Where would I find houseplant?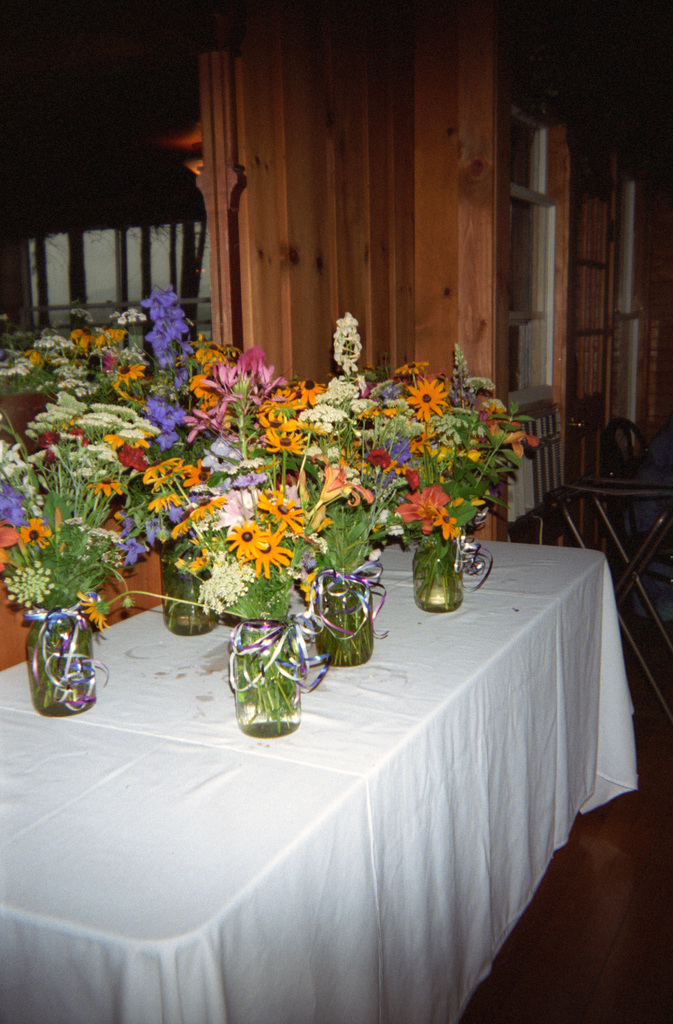
At locate(296, 301, 385, 674).
